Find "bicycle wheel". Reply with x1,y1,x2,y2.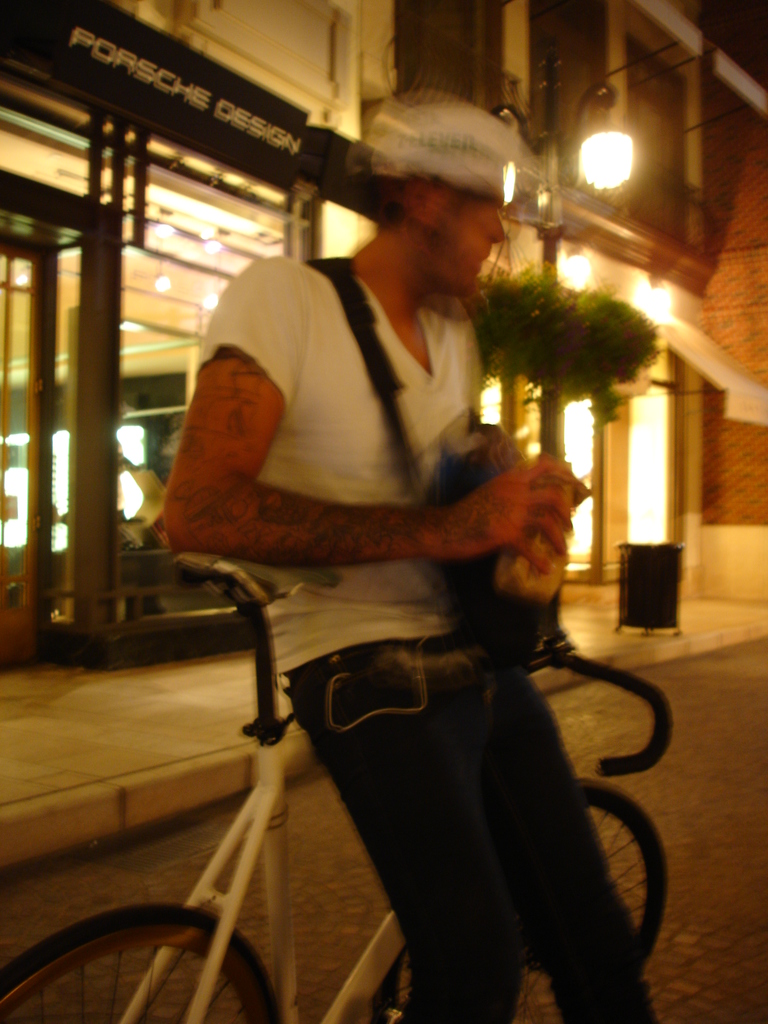
380,774,663,1023.
